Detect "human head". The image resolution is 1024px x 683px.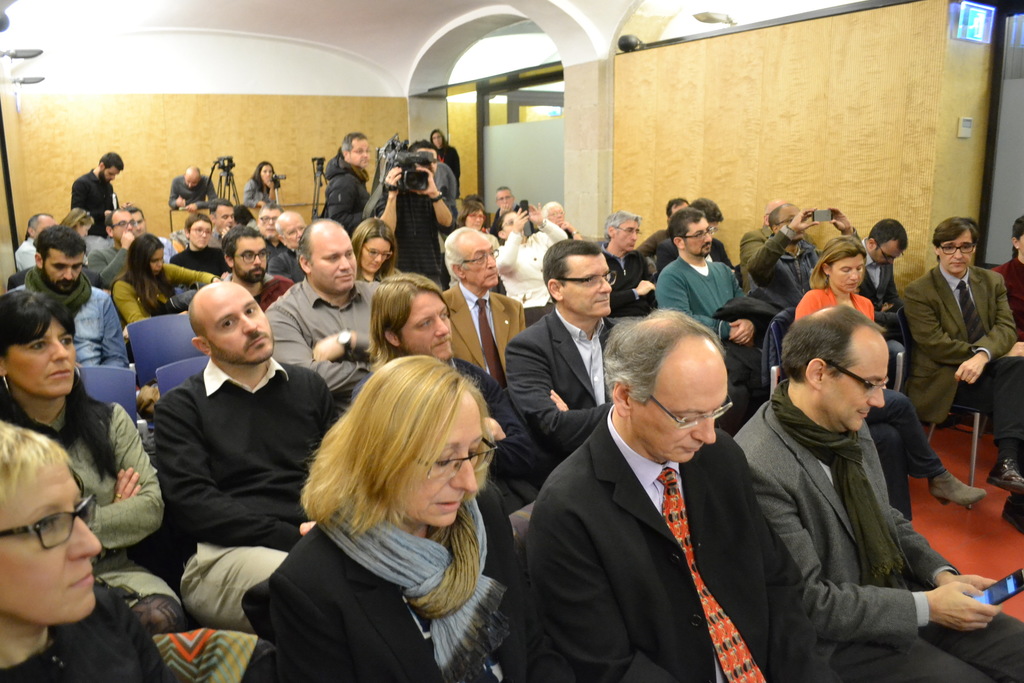
x1=340 y1=130 x2=369 y2=165.
